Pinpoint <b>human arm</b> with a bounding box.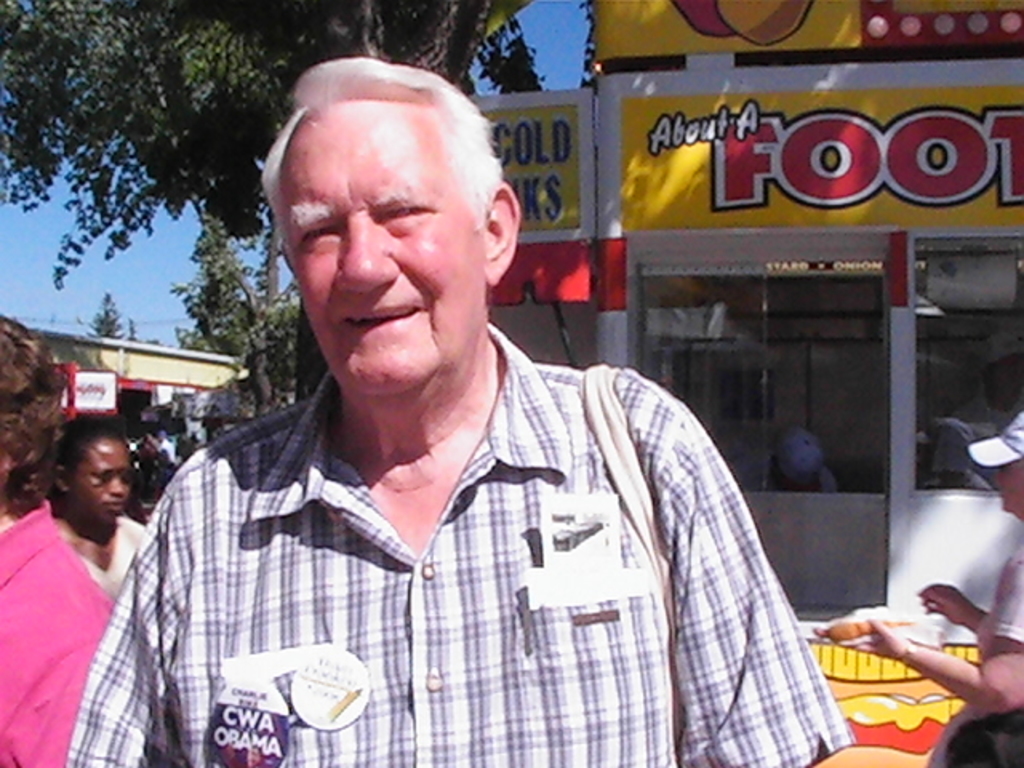
l=0, t=629, r=109, b=766.
